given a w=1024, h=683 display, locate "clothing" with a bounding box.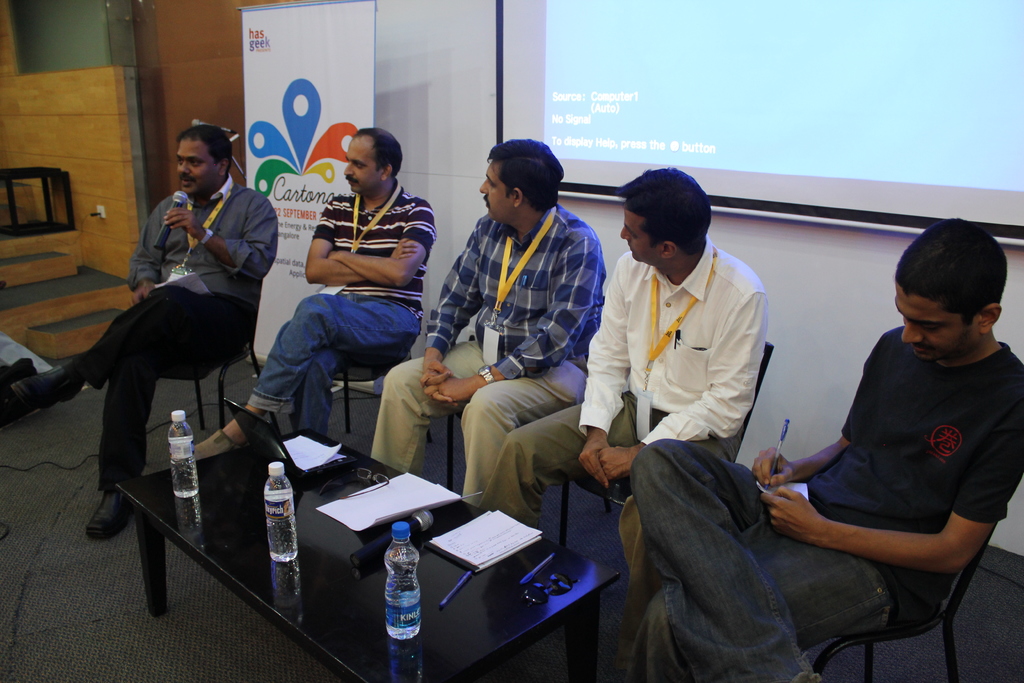
Located: box=[257, 194, 434, 431].
